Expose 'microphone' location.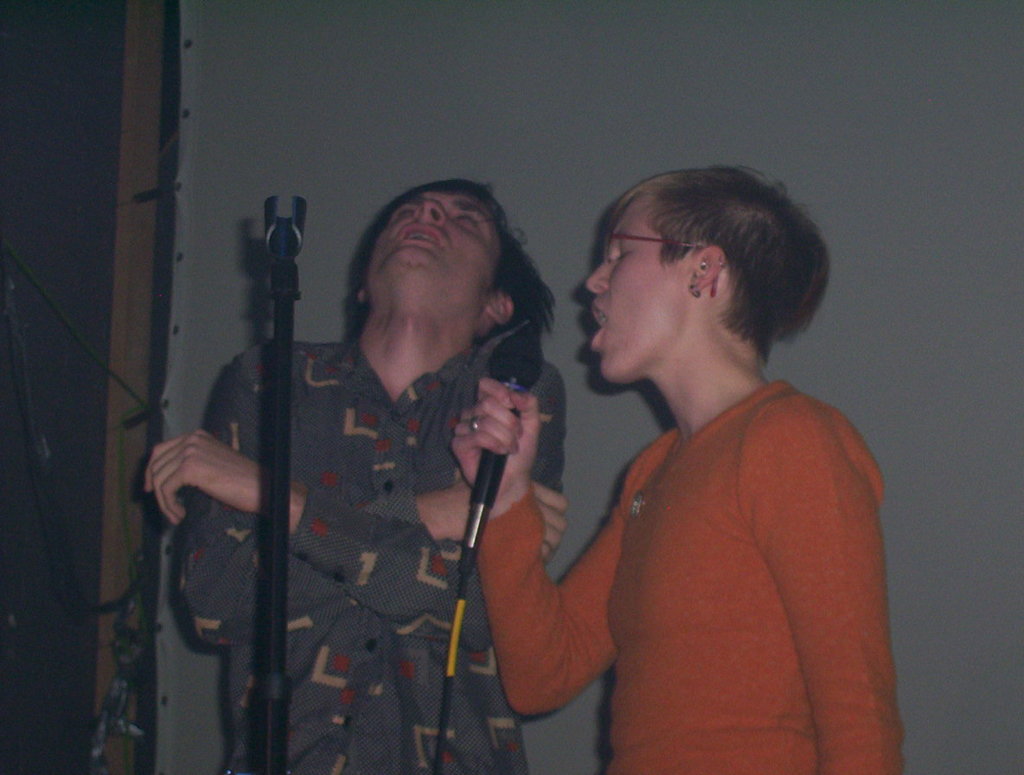
Exposed at [455, 331, 544, 579].
